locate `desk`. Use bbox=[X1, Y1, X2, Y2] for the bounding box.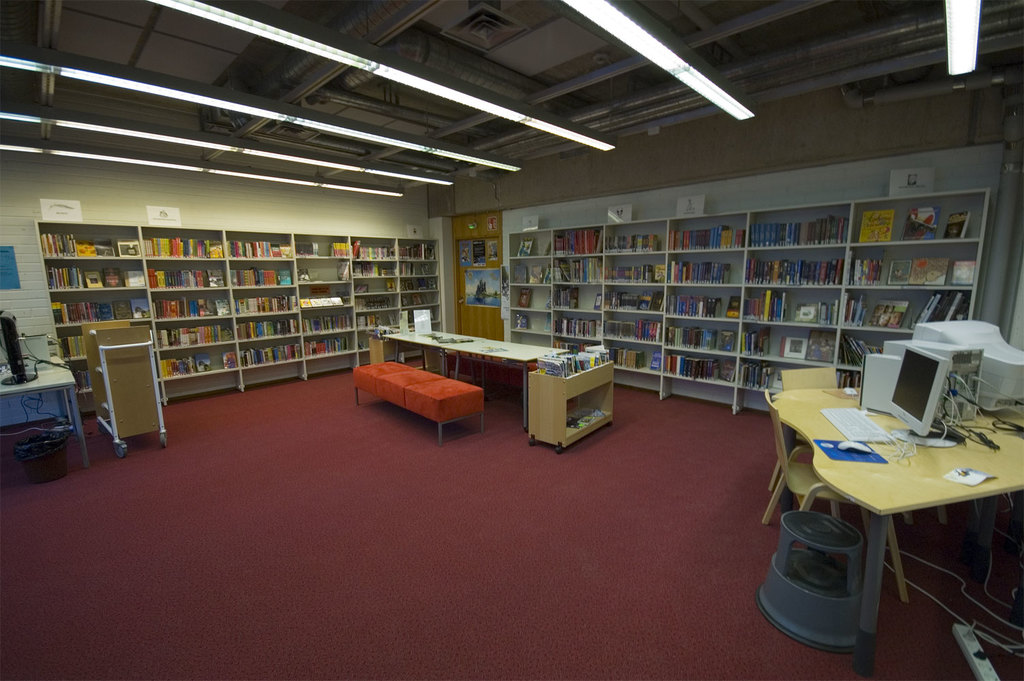
bbox=[774, 398, 1017, 612].
